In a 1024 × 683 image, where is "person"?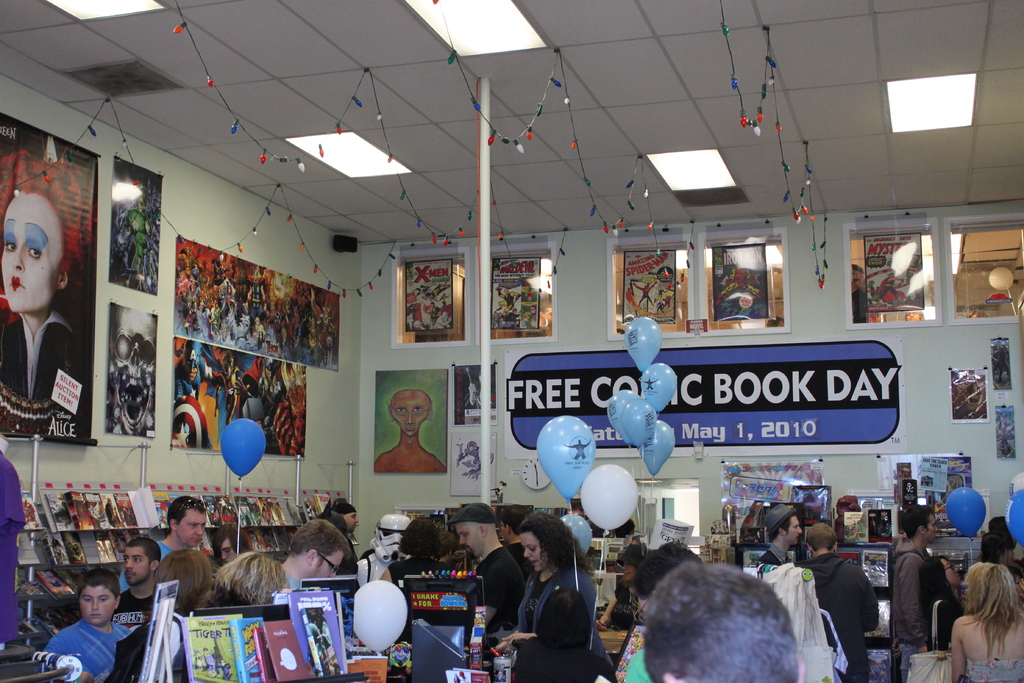
[108,547,227,682].
